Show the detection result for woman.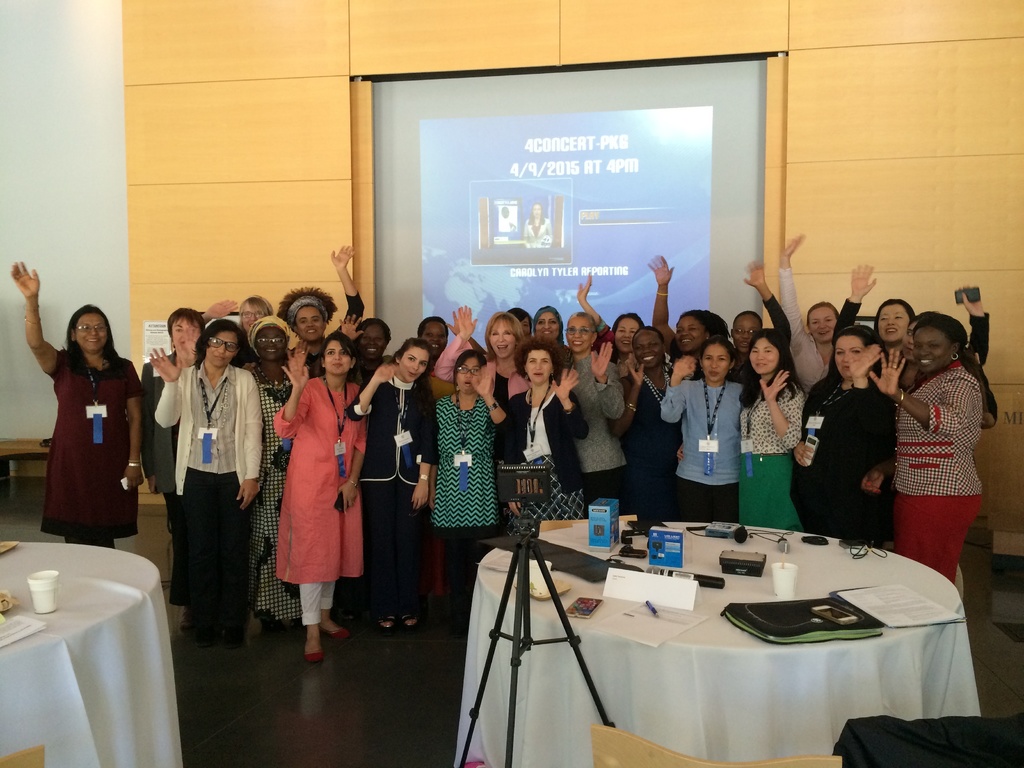
Rect(862, 309, 982, 586).
